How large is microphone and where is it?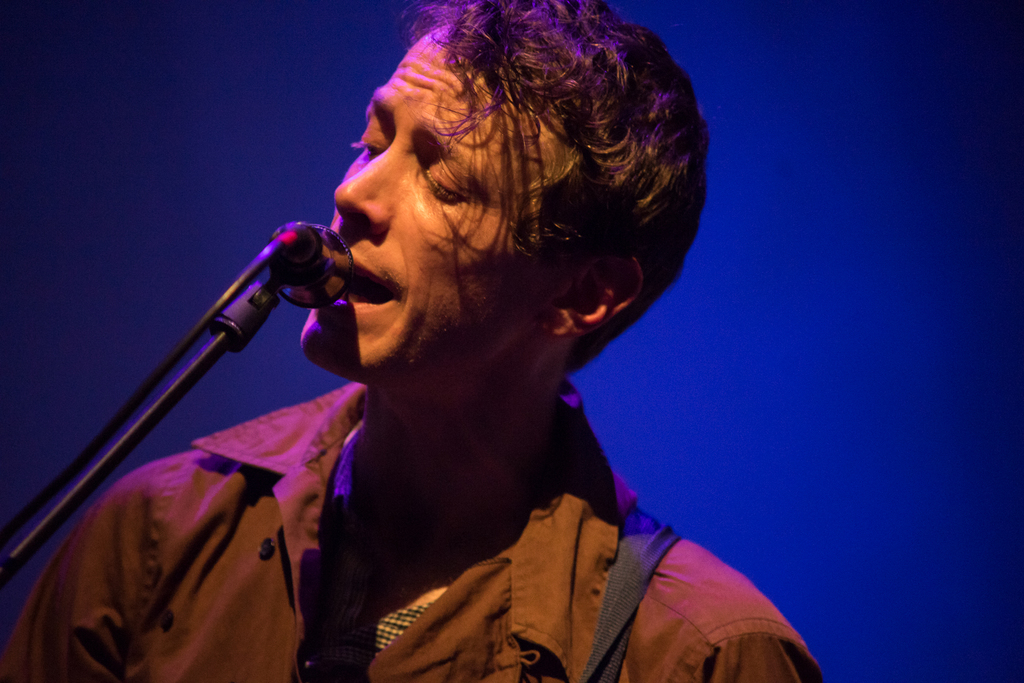
Bounding box: BBox(273, 222, 354, 311).
